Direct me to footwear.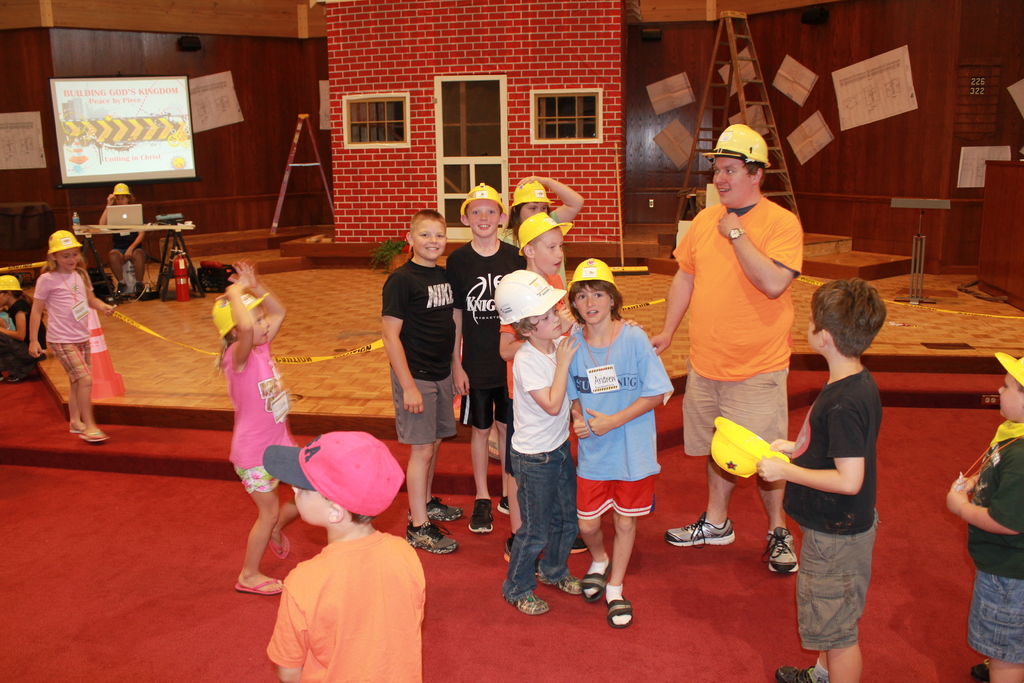
Direction: bbox=(582, 554, 611, 598).
